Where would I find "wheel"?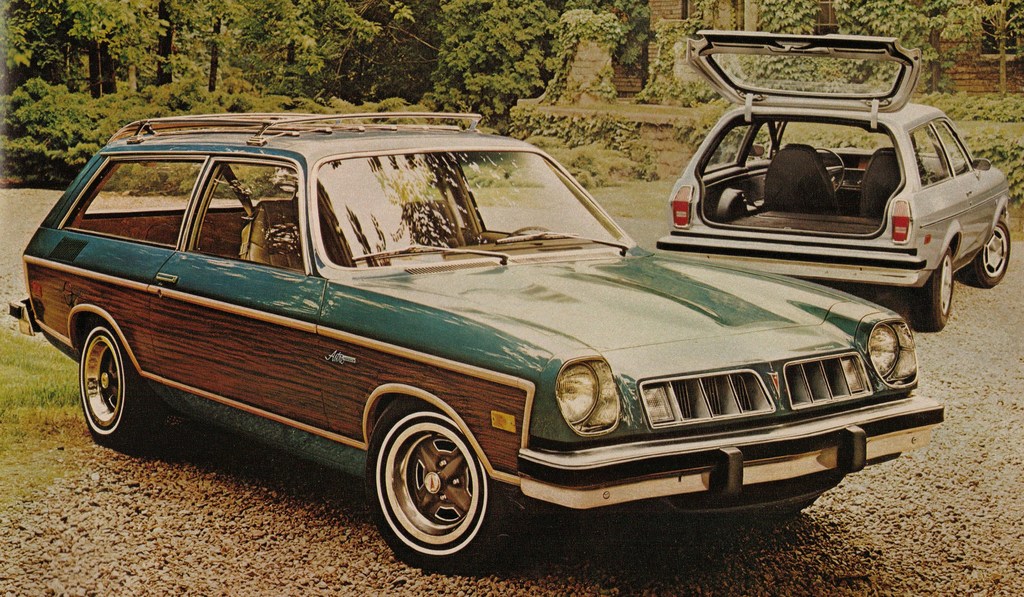
At BBox(814, 143, 848, 193).
